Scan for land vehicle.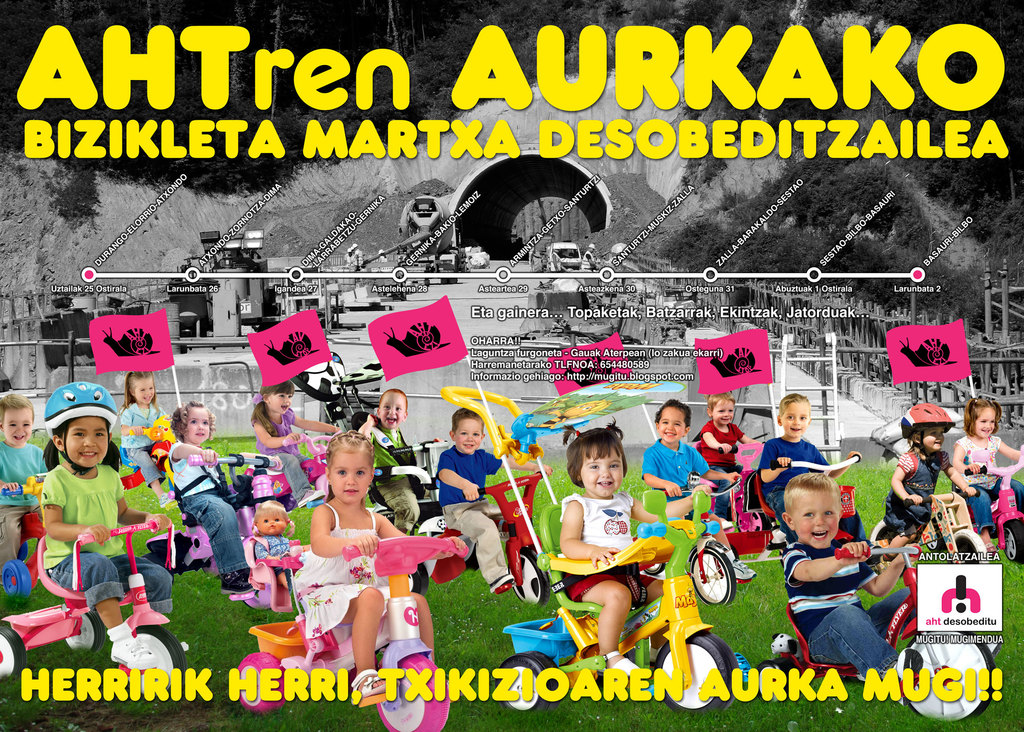
Scan result: detection(236, 534, 470, 731).
